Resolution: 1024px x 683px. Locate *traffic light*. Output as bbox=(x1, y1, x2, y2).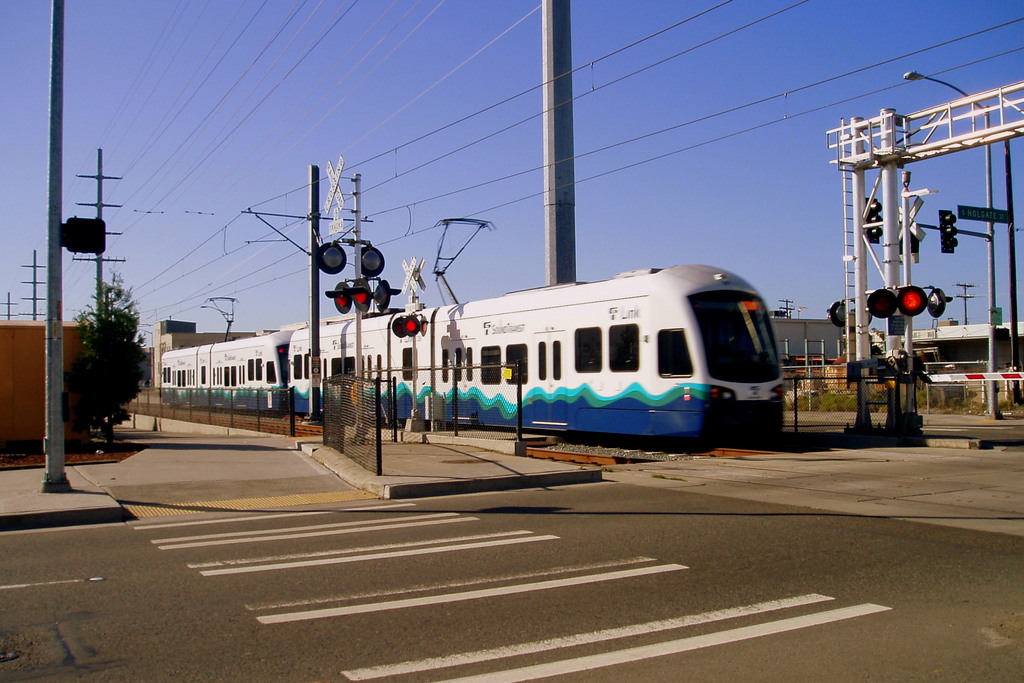
bbox=(356, 245, 385, 277).
